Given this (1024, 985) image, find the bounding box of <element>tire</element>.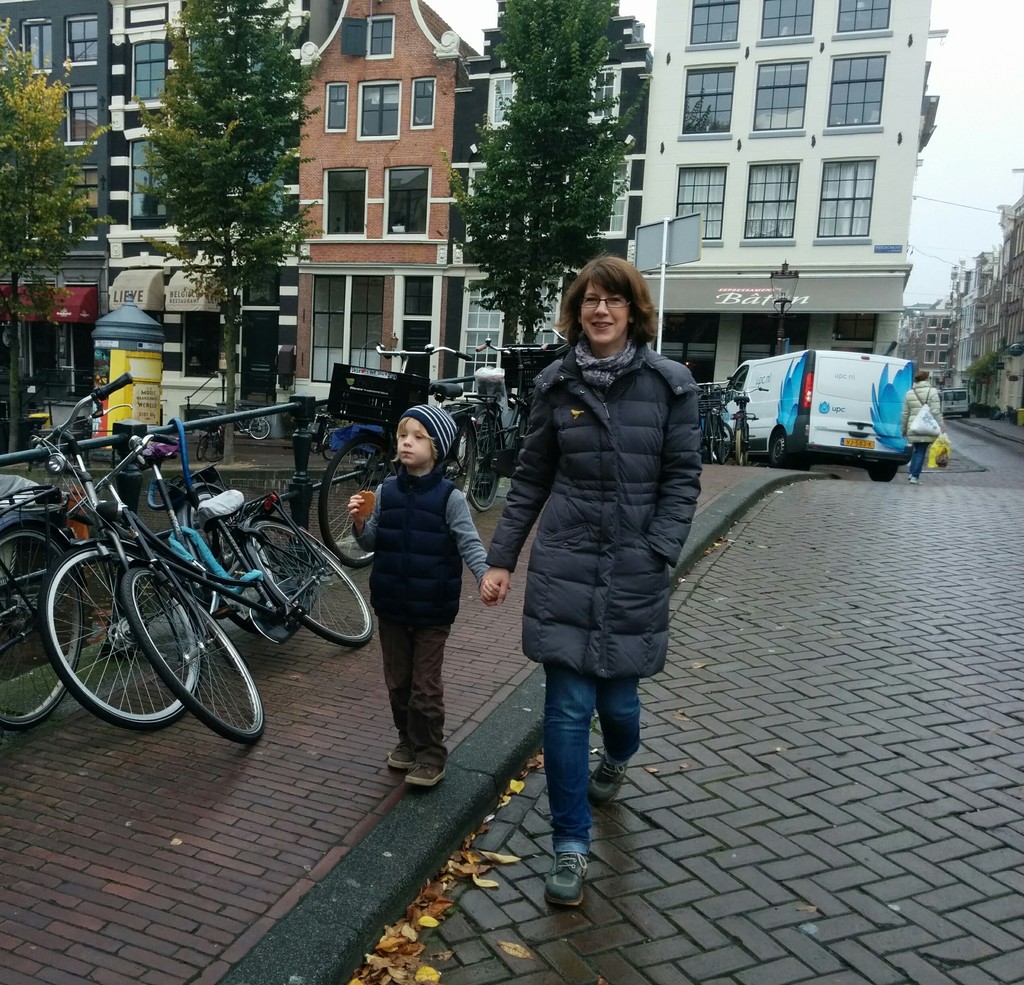
l=242, t=524, r=365, b=645.
